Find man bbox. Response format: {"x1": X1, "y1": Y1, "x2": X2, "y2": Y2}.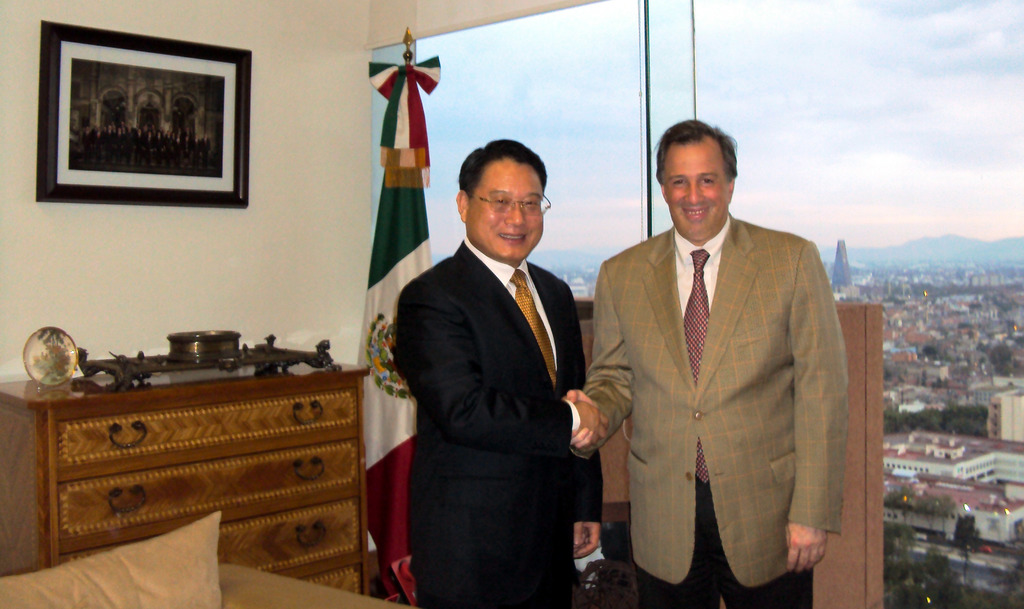
{"x1": 384, "y1": 132, "x2": 607, "y2": 604}.
